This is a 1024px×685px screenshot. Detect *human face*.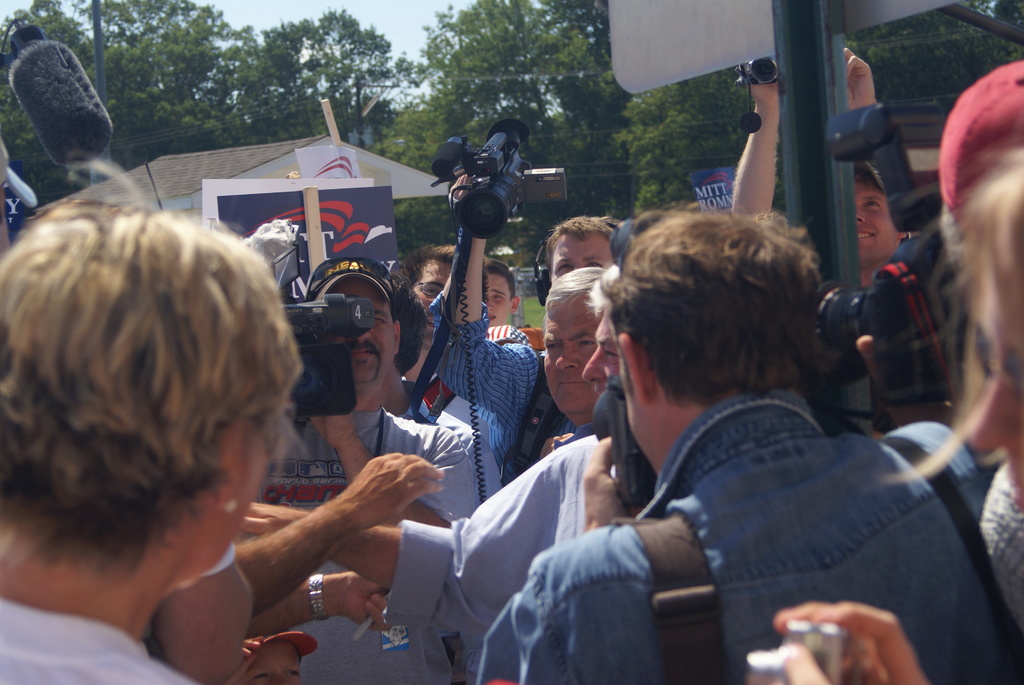
region(555, 230, 612, 282).
